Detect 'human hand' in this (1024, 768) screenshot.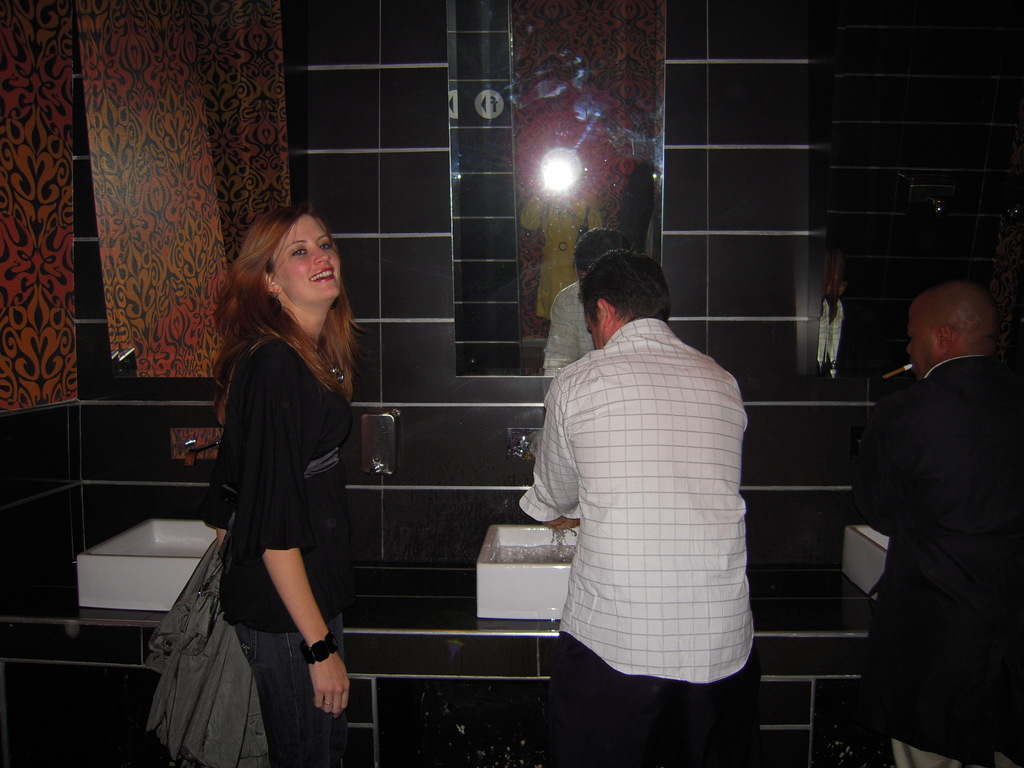
Detection: bbox=(308, 653, 350, 719).
